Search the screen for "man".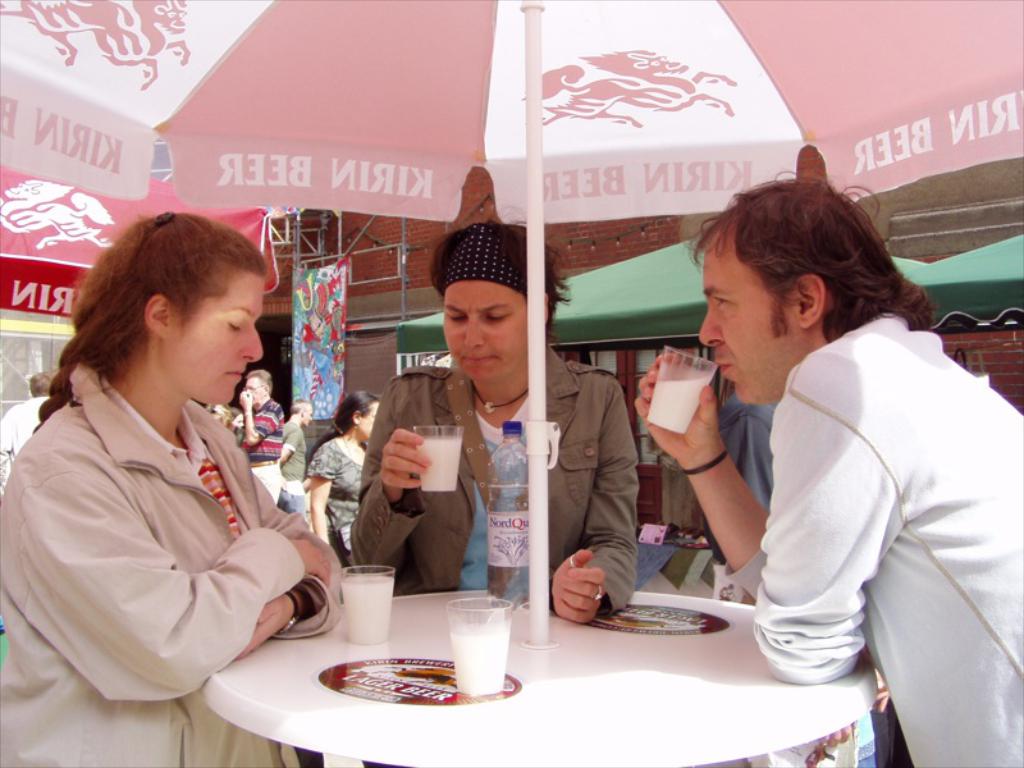
Found at [x1=0, y1=361, x2=55, y2=480].
